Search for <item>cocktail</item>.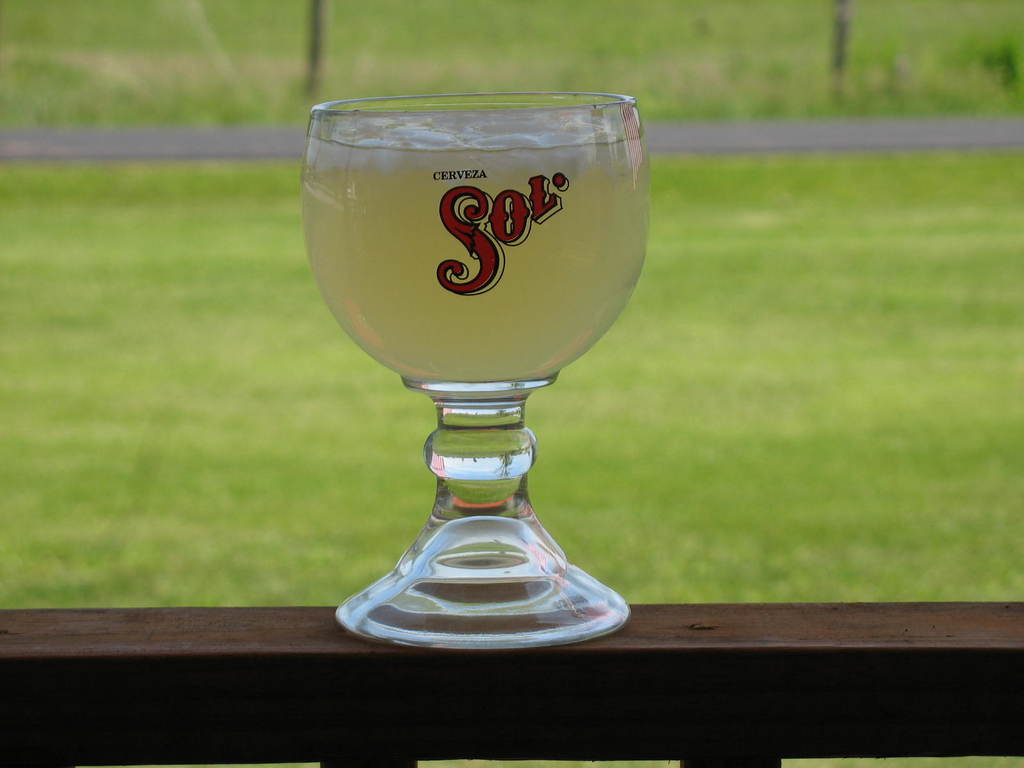
Found at (left=296, top=93, right=650, bottom=655).
